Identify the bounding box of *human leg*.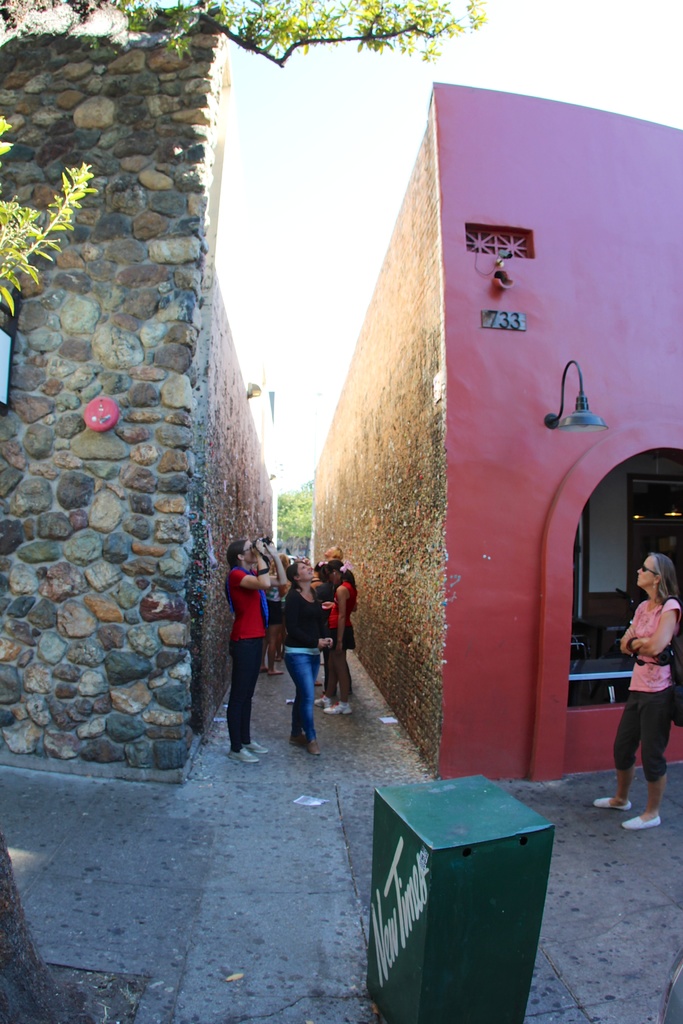
left=632, top=694, right=672, bottom=836.
